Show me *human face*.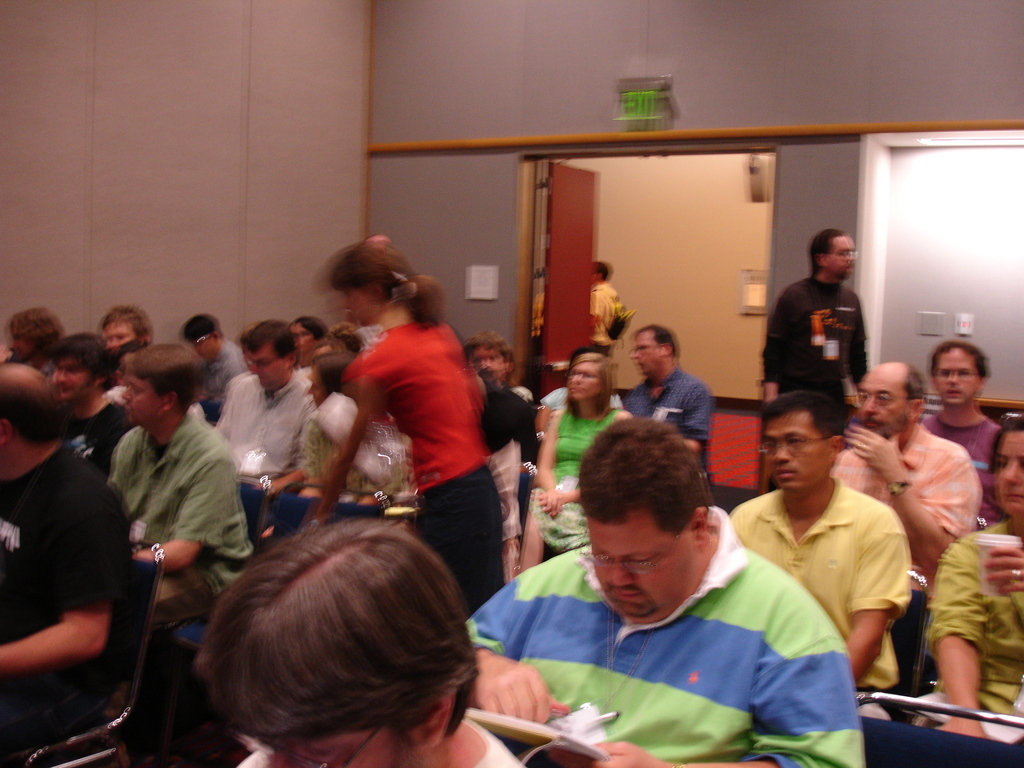
*human face* is here: 250, 352, 287, 387.
